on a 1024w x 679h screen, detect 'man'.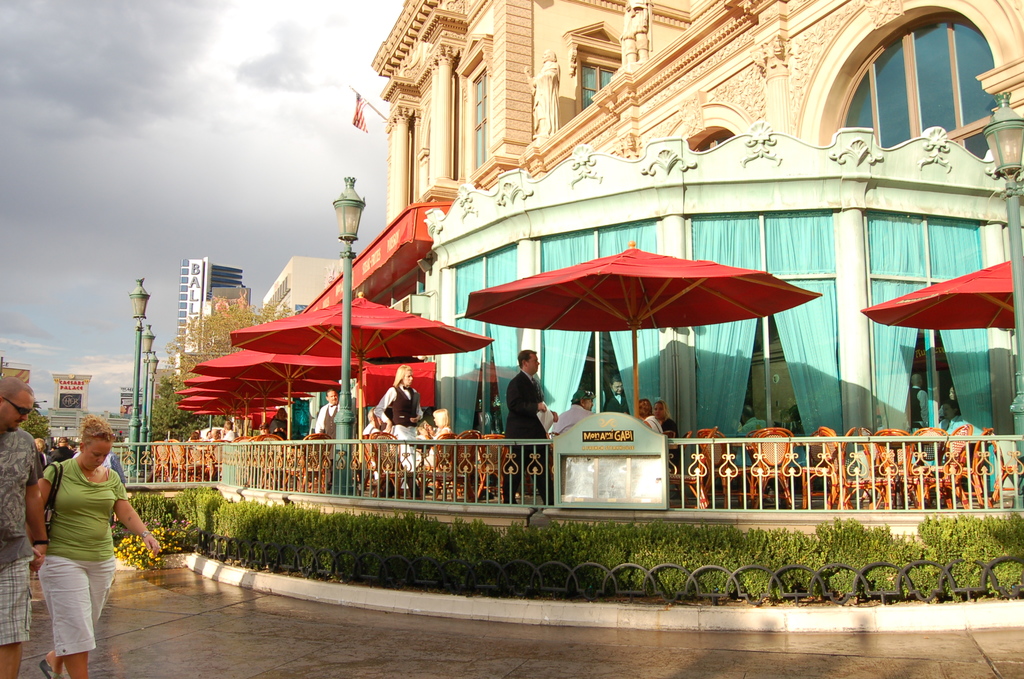
<bbox>501, 347, 556, 493</bbox>.
